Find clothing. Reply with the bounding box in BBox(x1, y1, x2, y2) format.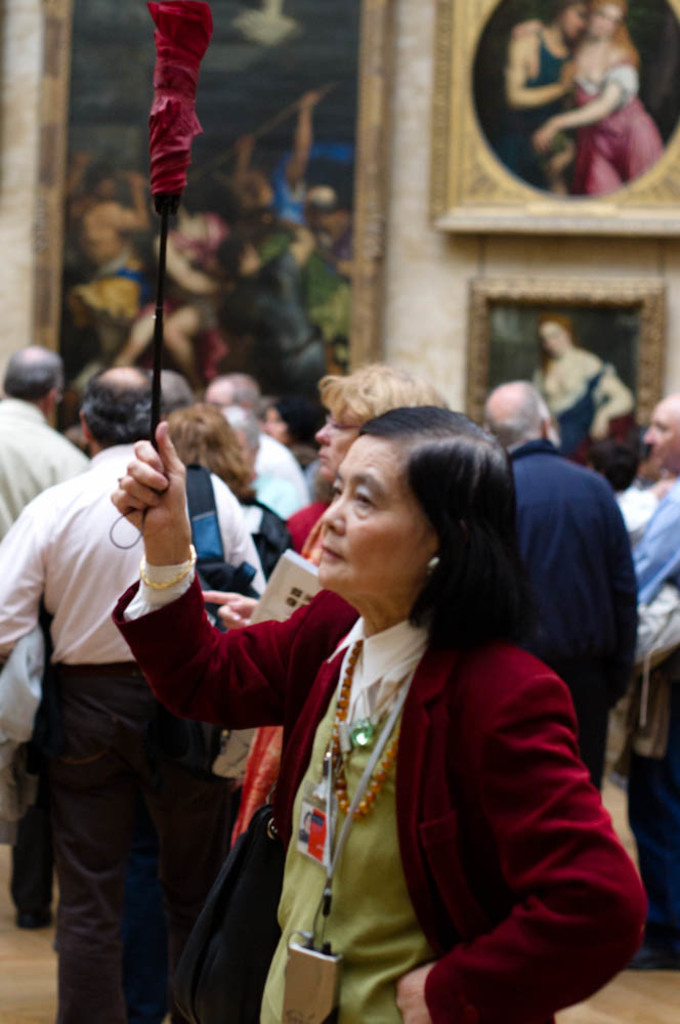
BBox(0, 435, 263, 1023).
